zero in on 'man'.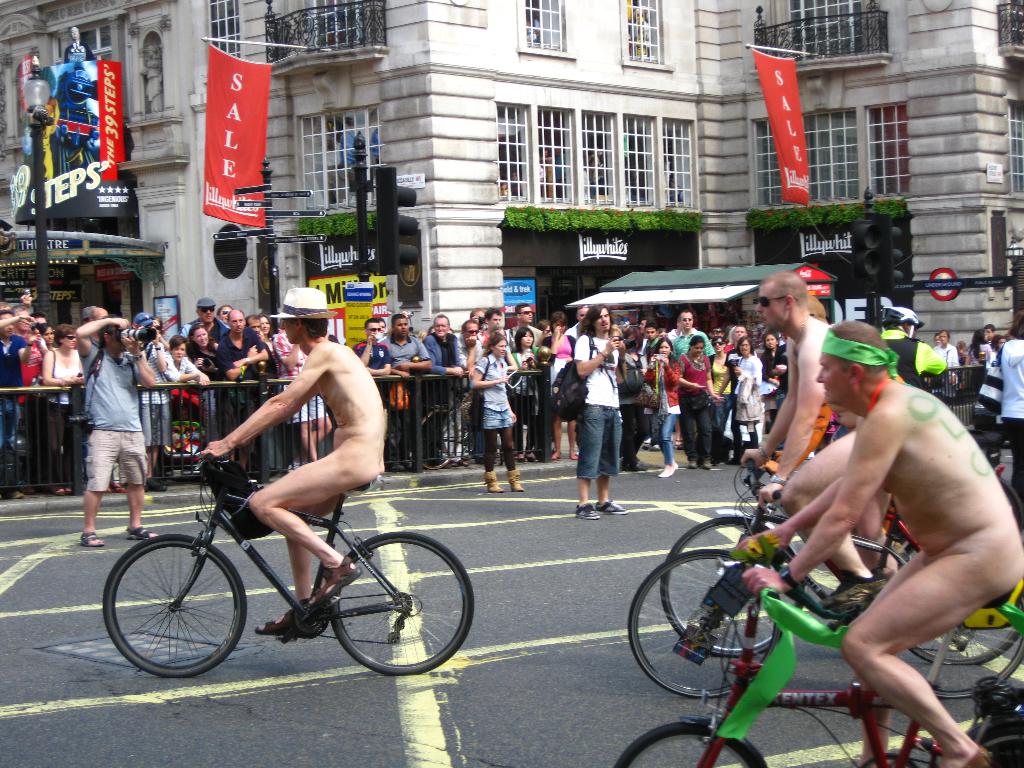
Zeroed in: detection(190, 287, 392, 637).
